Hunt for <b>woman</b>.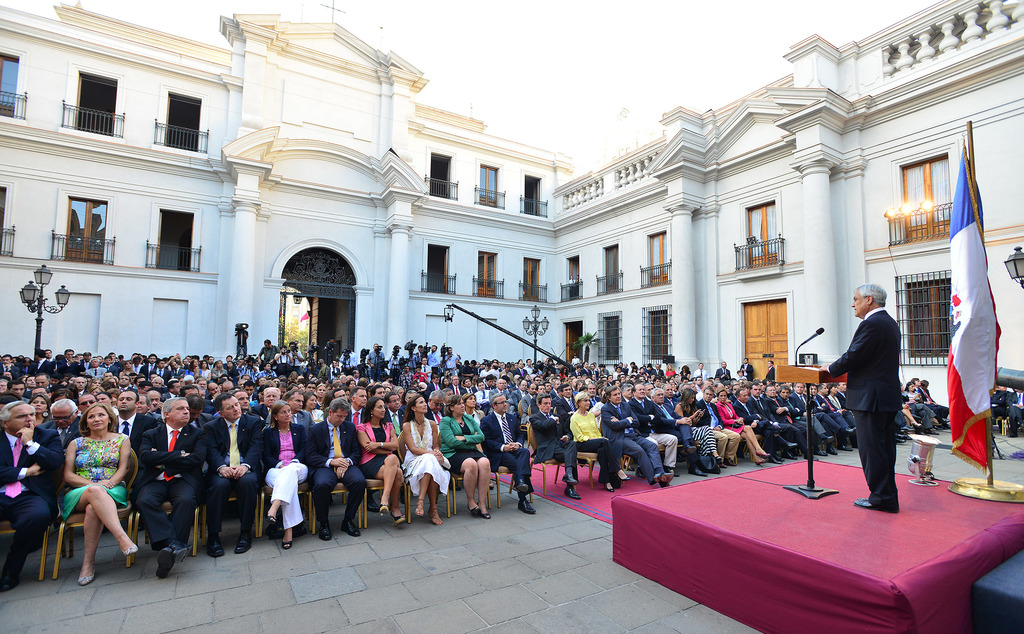
Hunted down at region(715, 387, 771, 468).
